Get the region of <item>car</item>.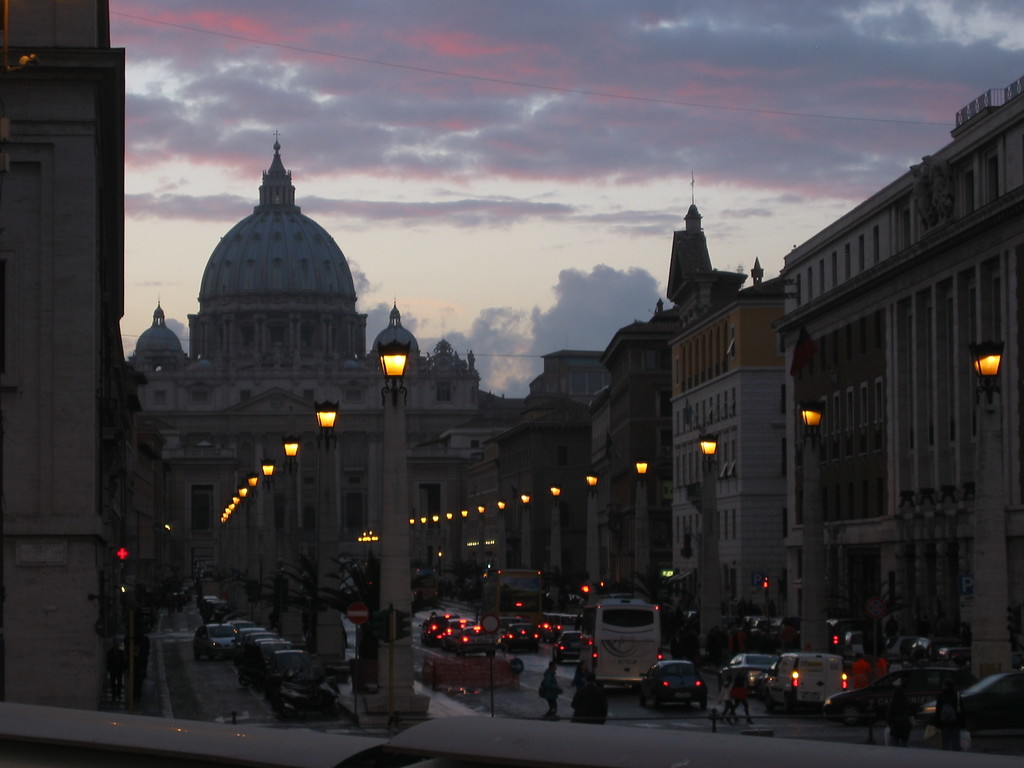
826,668,980,731.
